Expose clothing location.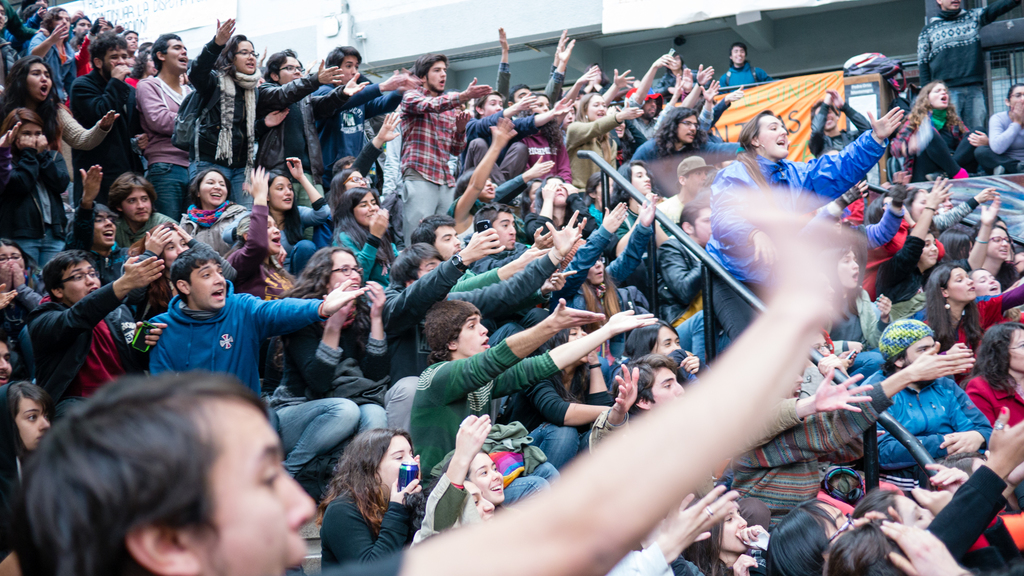
Exposed at locate(652, 186, 689, 237).
